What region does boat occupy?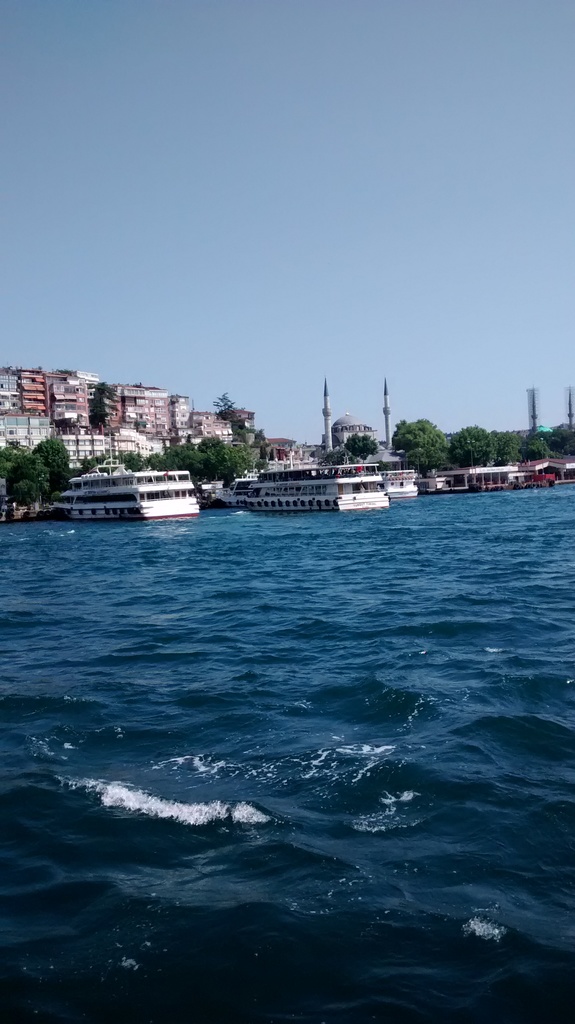
{"x1": 236, "y1": 456, "x2": 393, "y2": 514}.
